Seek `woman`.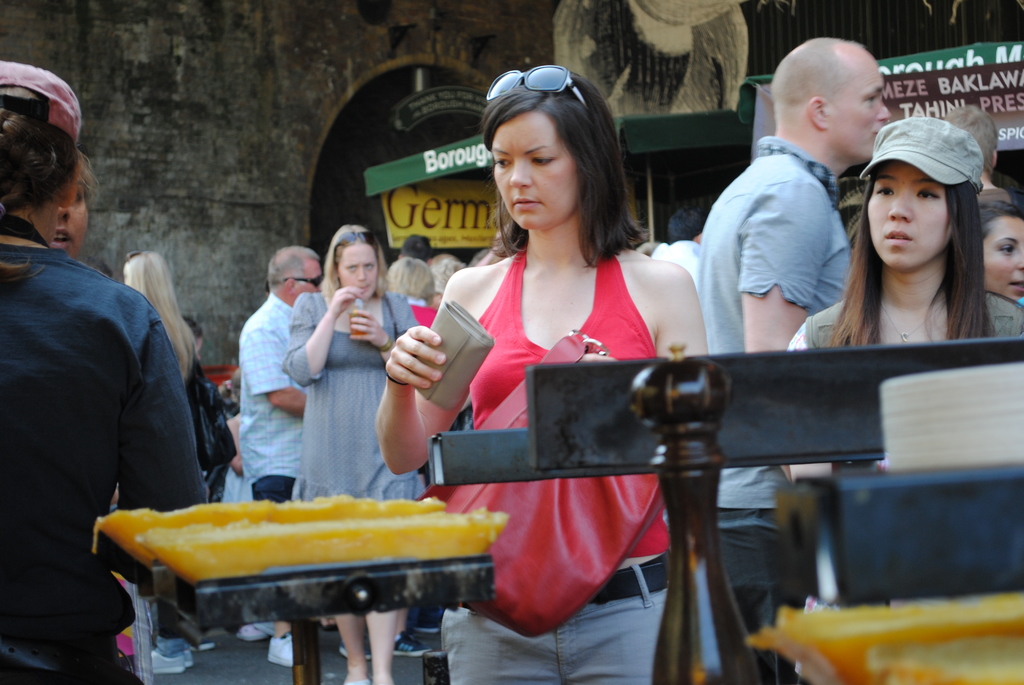
118/244/197/388.
